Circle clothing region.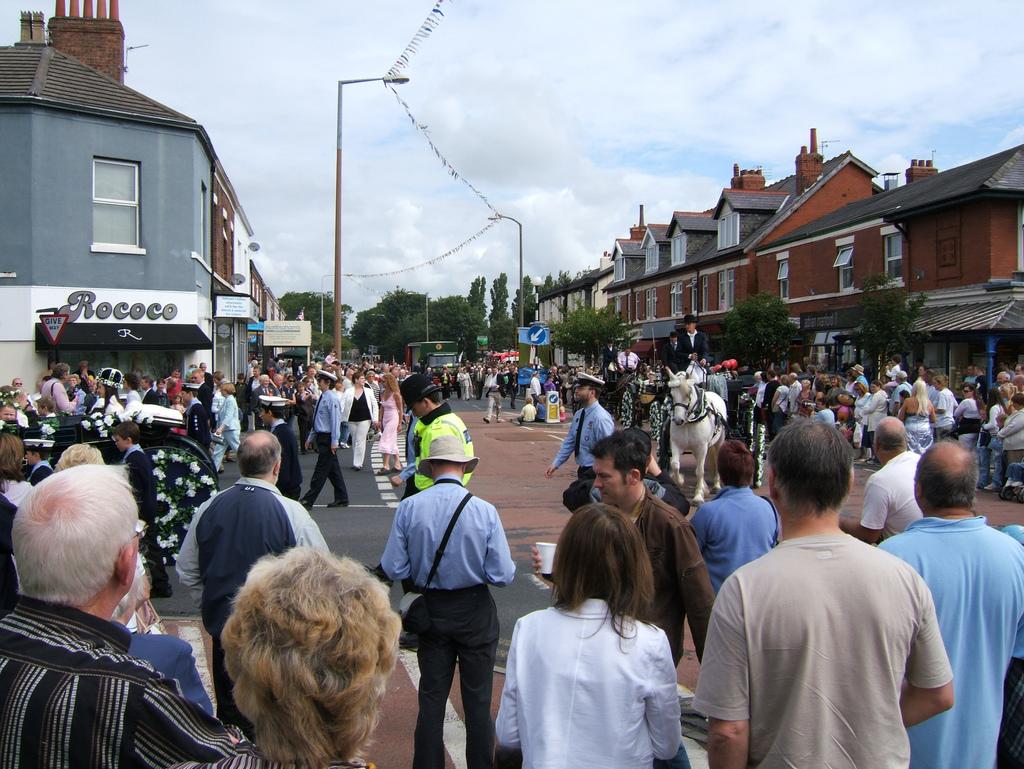
Region: crop(666, 344, 673, 371).
